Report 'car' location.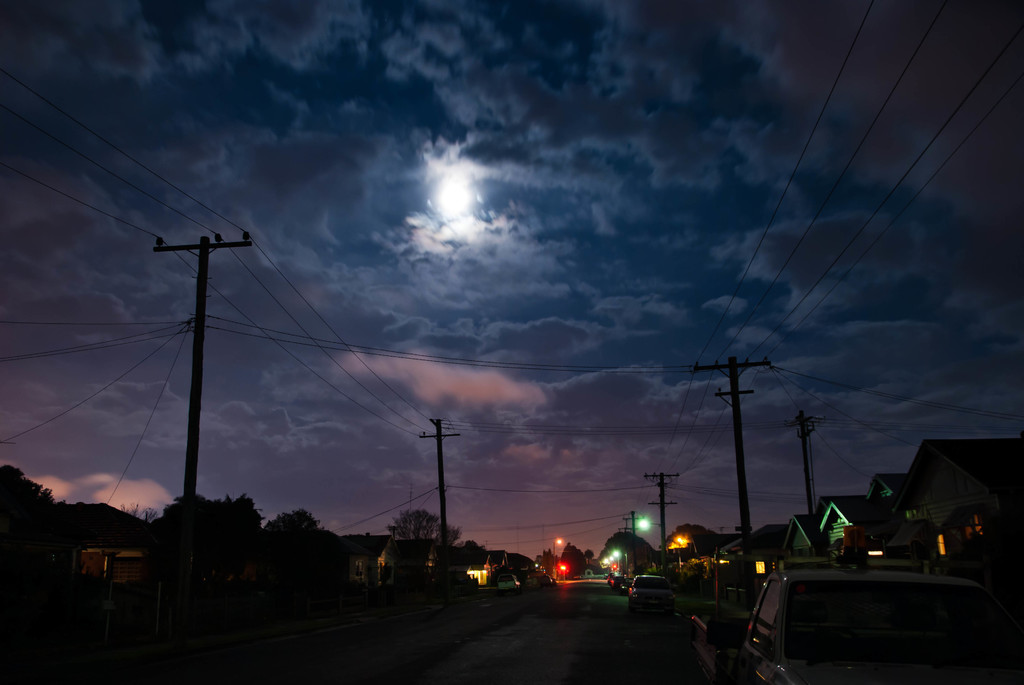
Report: bbox=(630, 578, 675, 611).
